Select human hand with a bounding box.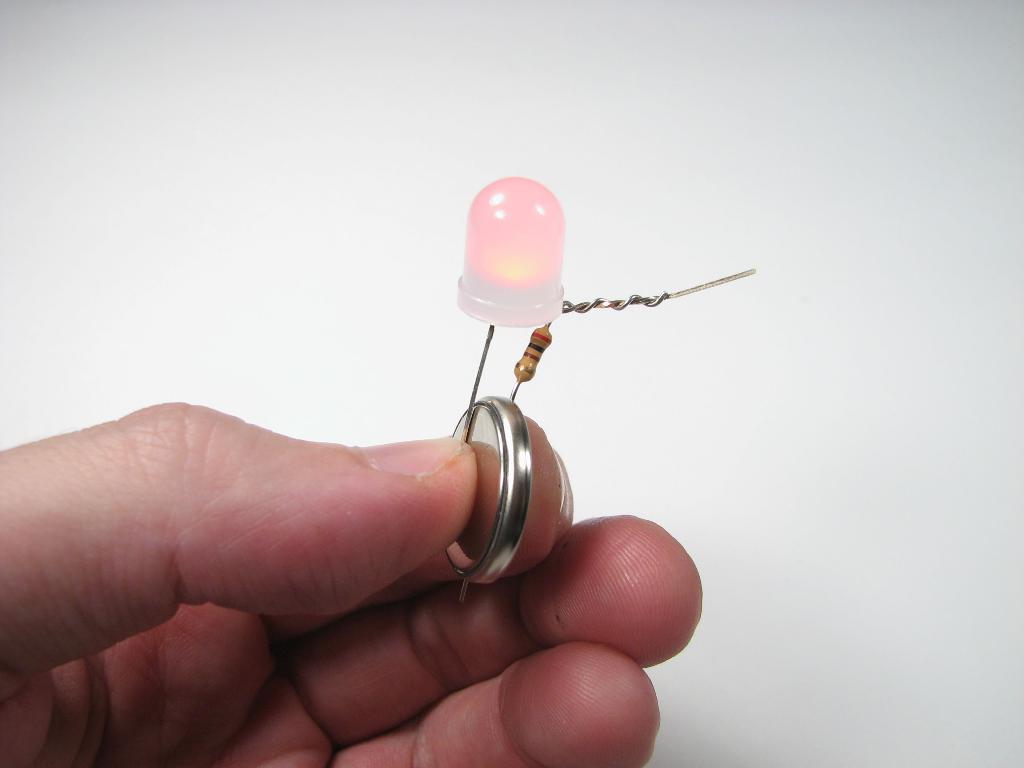
rect(0, 351, 616, 735).
